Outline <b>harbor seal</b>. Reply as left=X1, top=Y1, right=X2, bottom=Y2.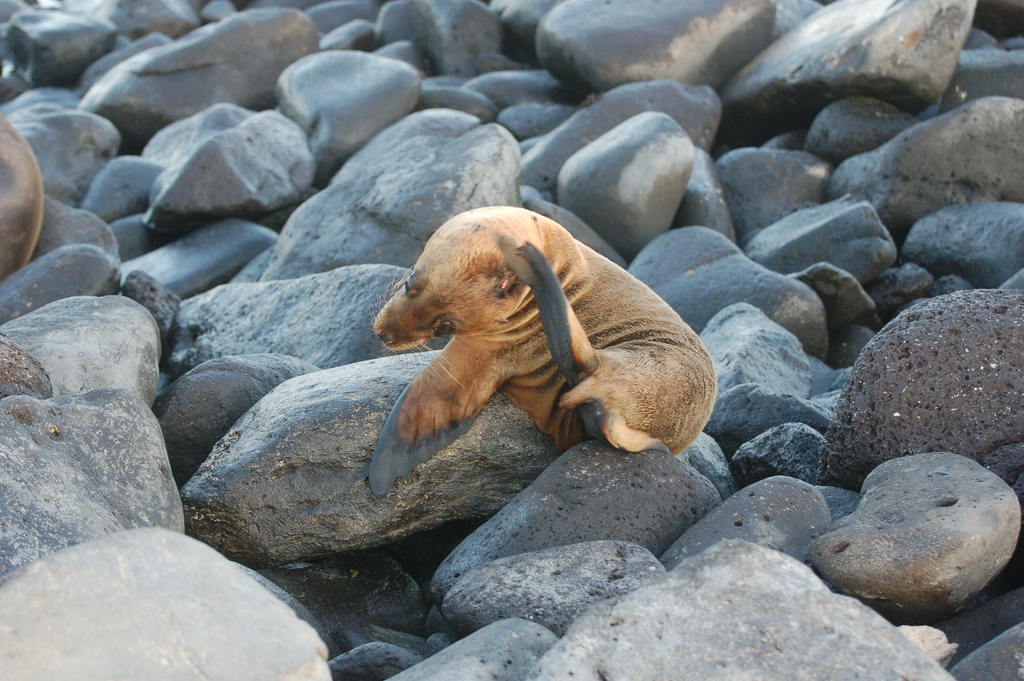
left=0, top=110, right=45, bottom=282.
